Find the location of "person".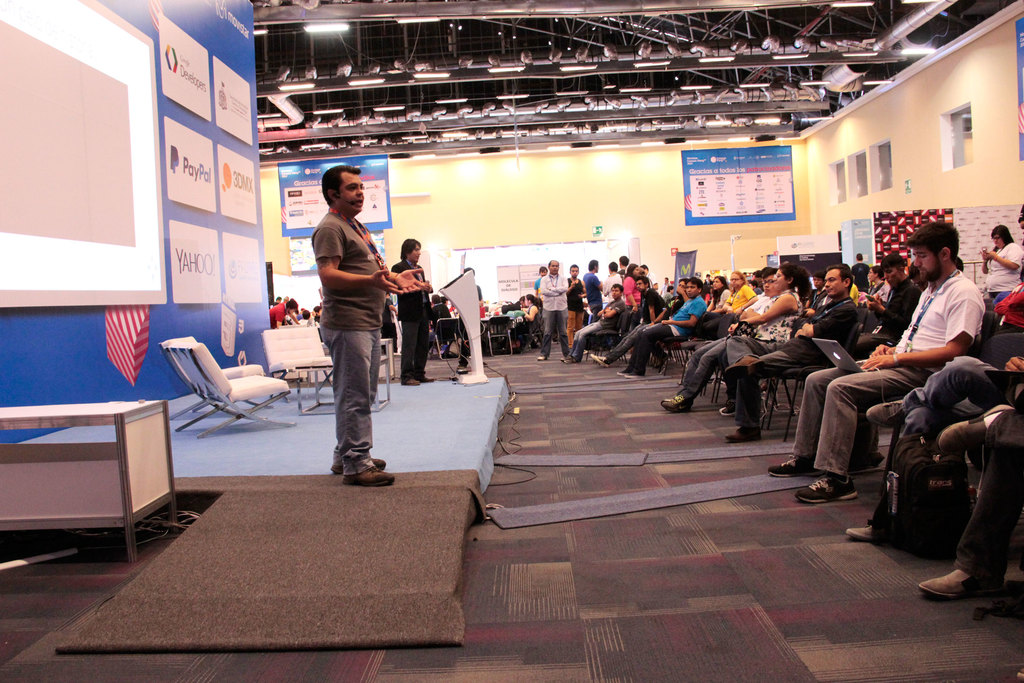
Location: Rect(974, 223, 1023, 302).
